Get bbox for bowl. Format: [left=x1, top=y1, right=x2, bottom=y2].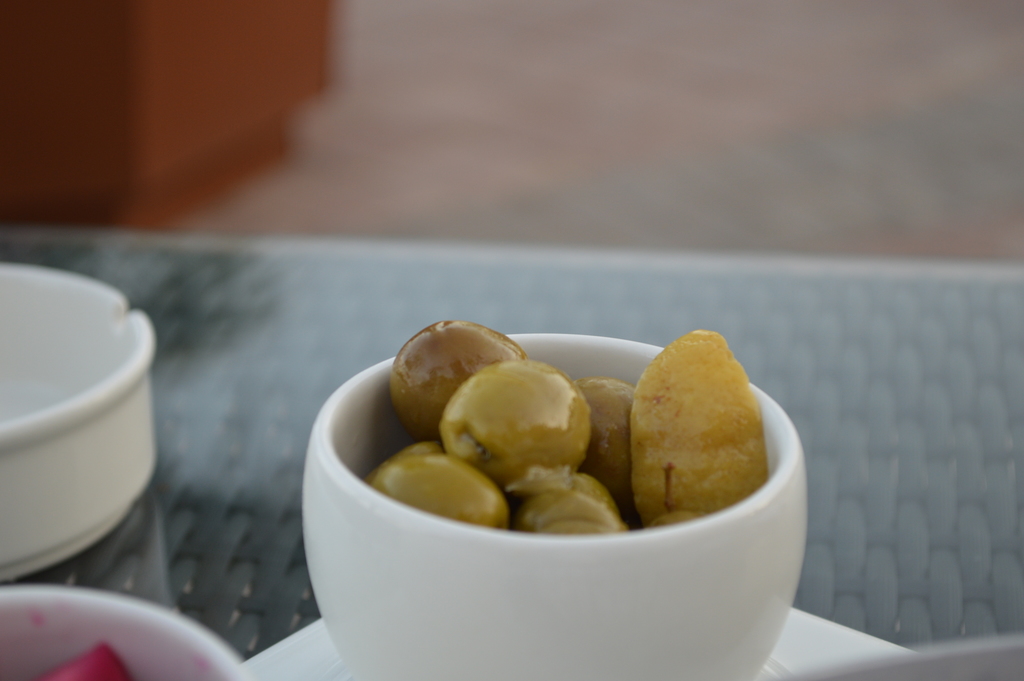
[left=0, top=263, right=157, bottom=584].
